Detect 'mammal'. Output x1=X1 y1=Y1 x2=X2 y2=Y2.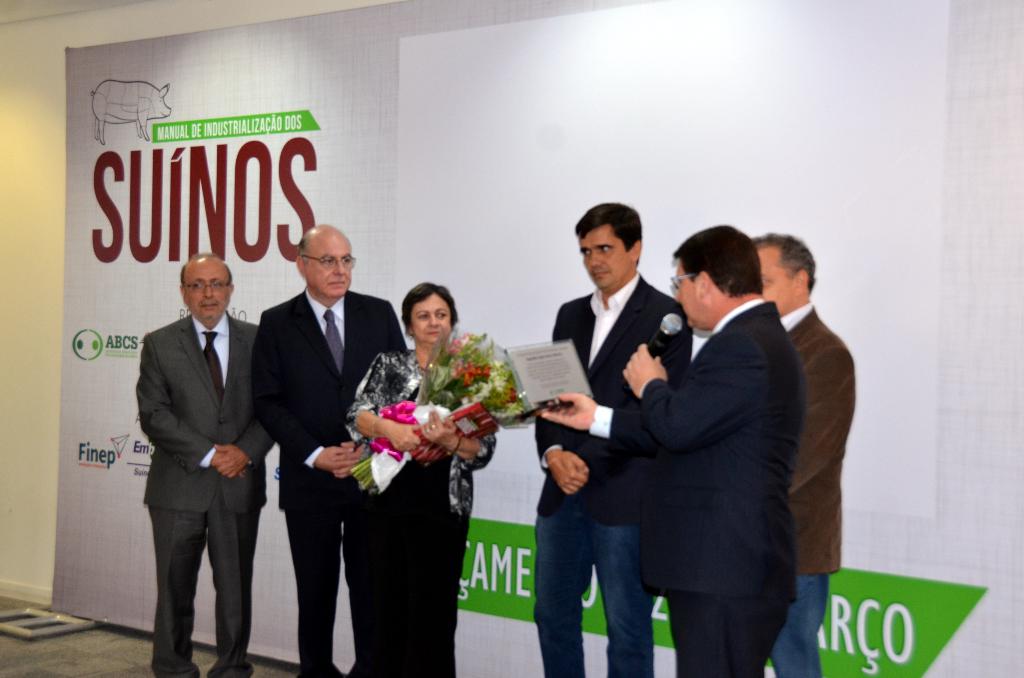
x1=530 y1=198 x2=687 y2=677.
